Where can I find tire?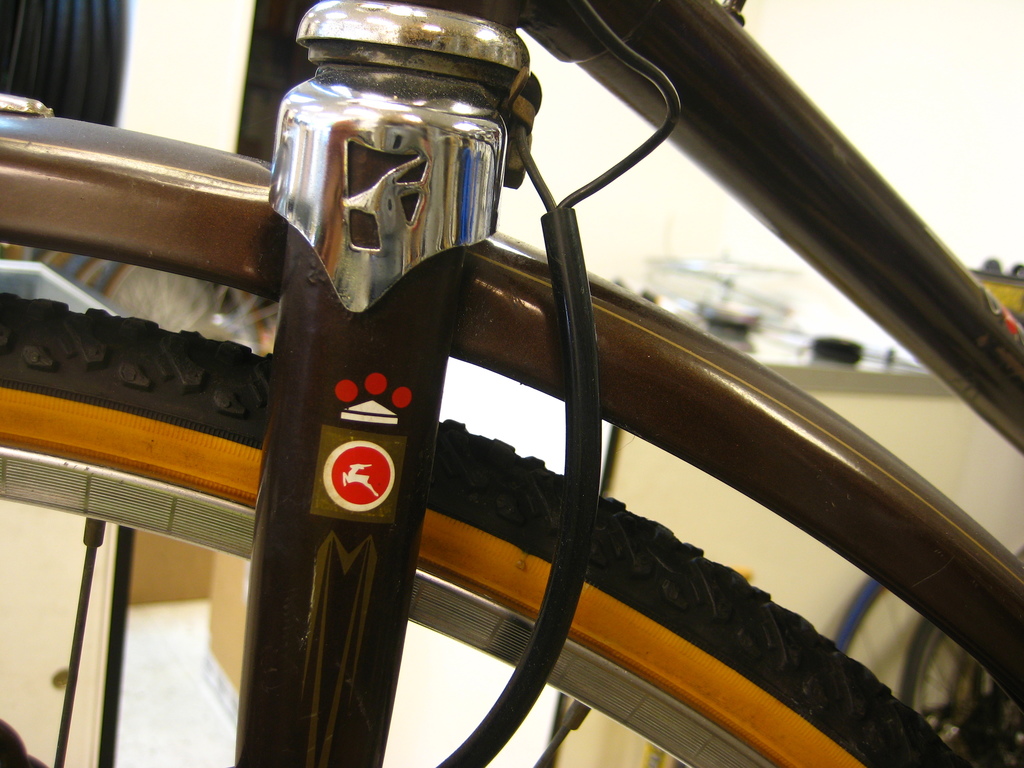
You can find it at (0,284,976,767).
